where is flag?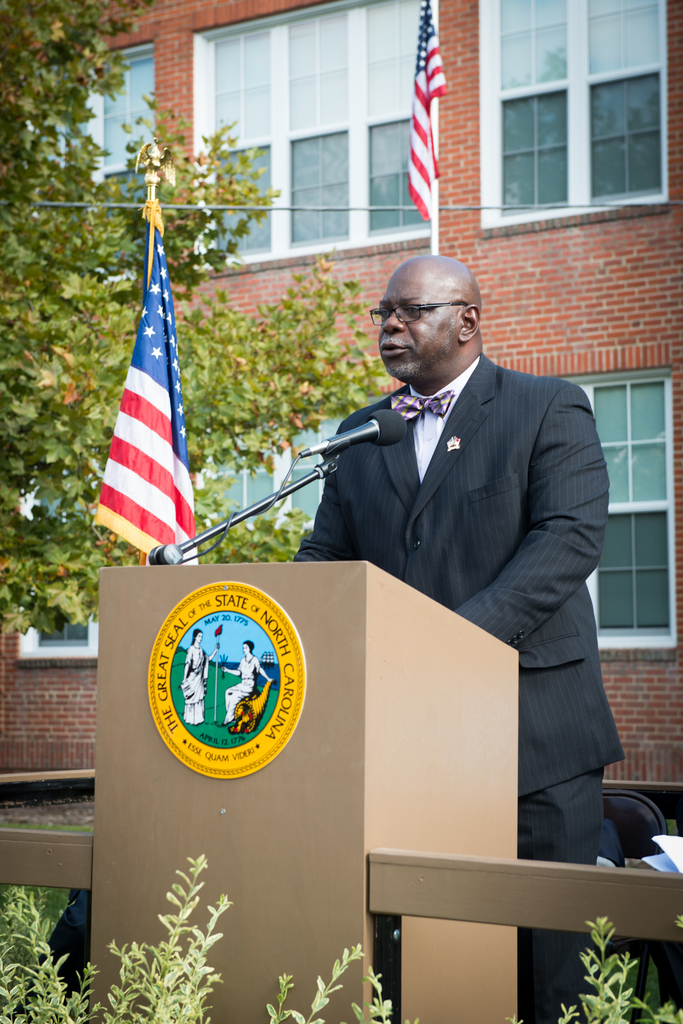
x1=93 y1=189 x2=205 y2=584.
